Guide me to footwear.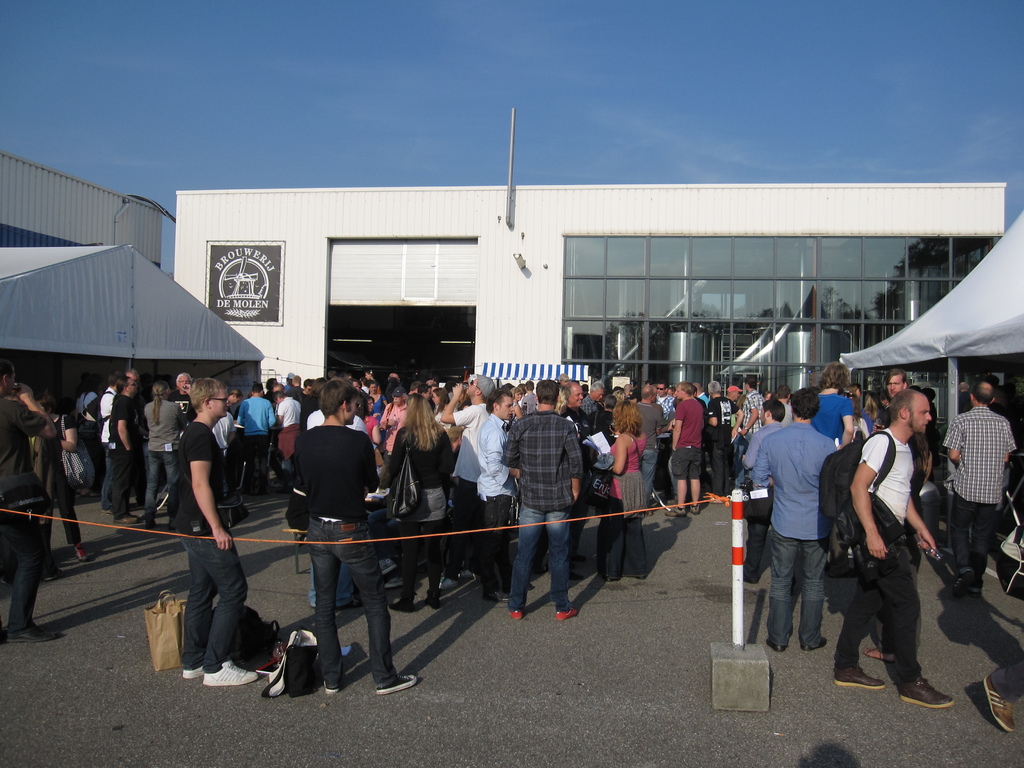
Guidance: 375:676:419:696.
